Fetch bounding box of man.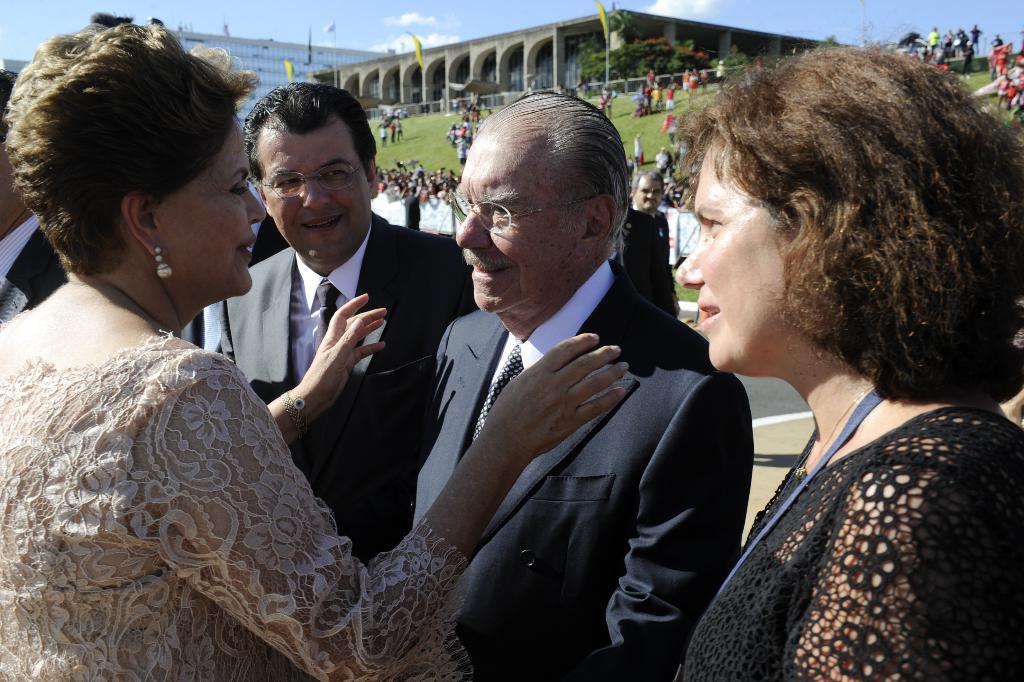
Bbox: locate(400, 86, 762, 681).
